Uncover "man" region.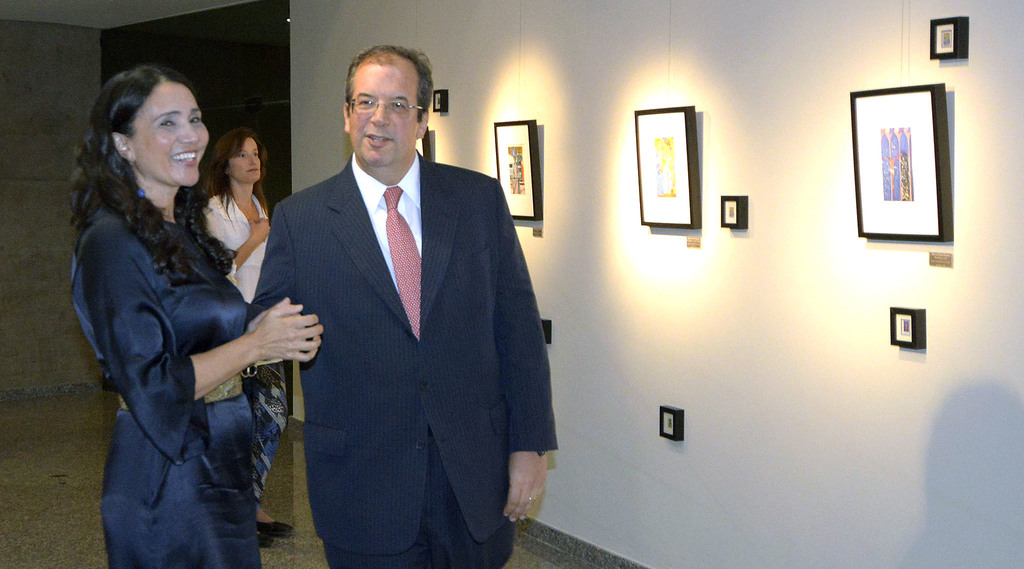
Uncovered: BBox(260, 44, 543, 568).
